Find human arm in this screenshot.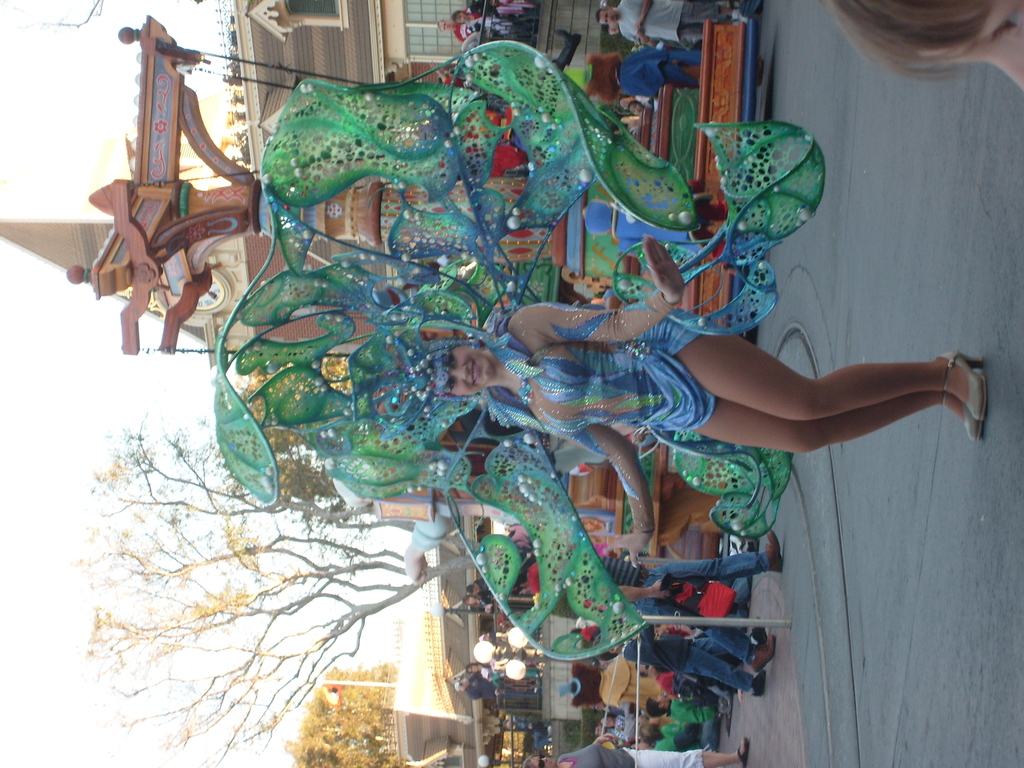
The bounding box for human arm is x1=625, y1=621, x2=655, y2=661.
